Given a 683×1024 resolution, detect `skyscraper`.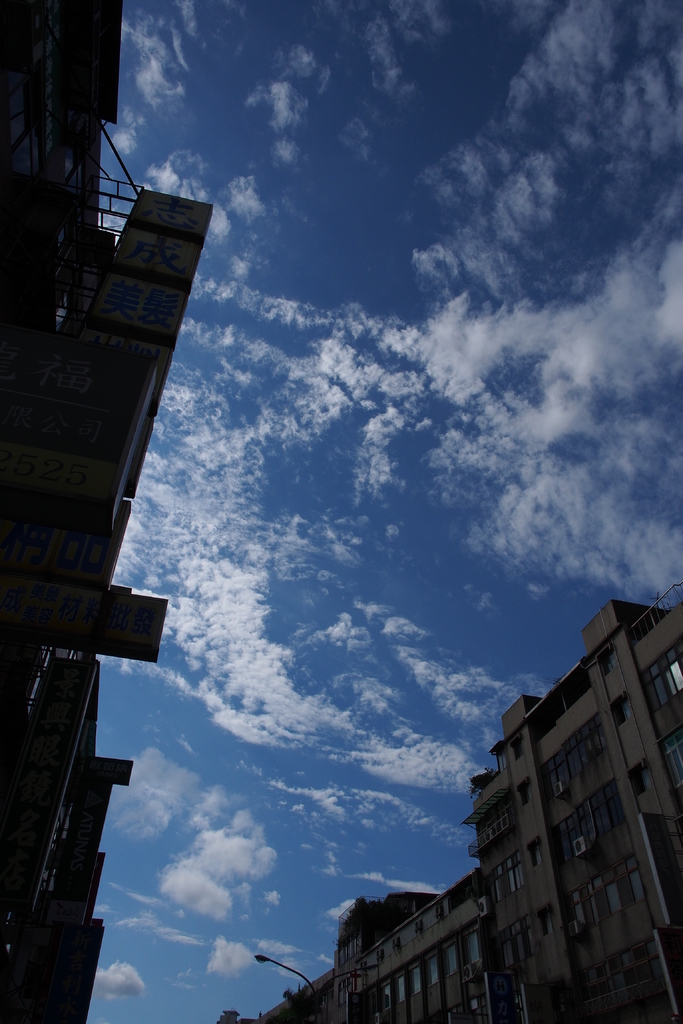
(left=226, top=899, right=517, bottom=1023).
